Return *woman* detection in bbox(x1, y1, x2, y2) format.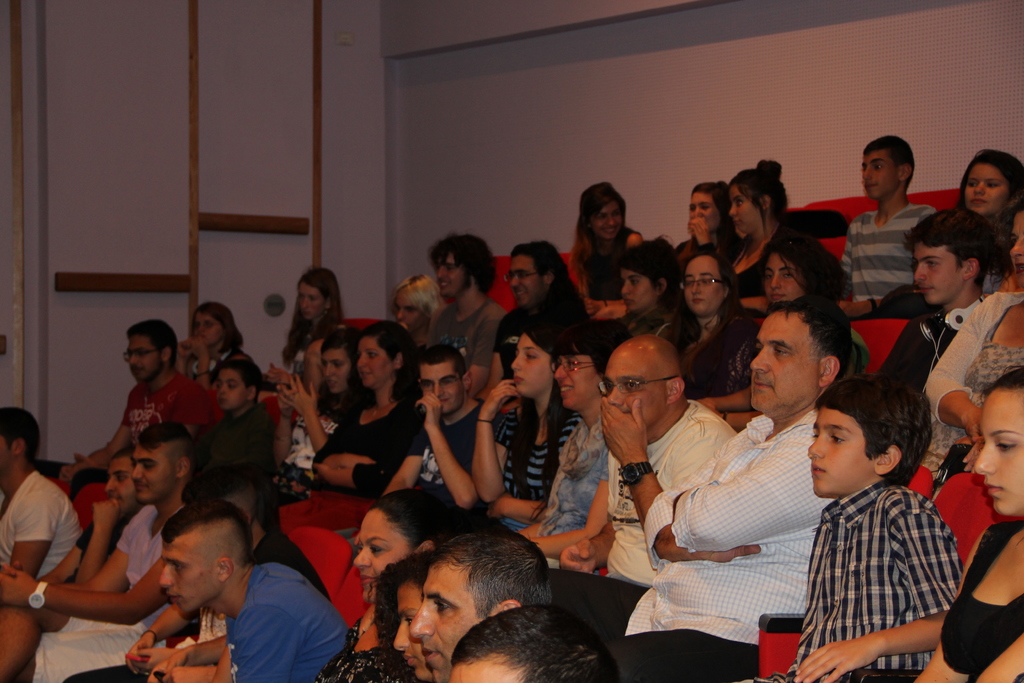
bbox(953, 144, 1023, 294).
